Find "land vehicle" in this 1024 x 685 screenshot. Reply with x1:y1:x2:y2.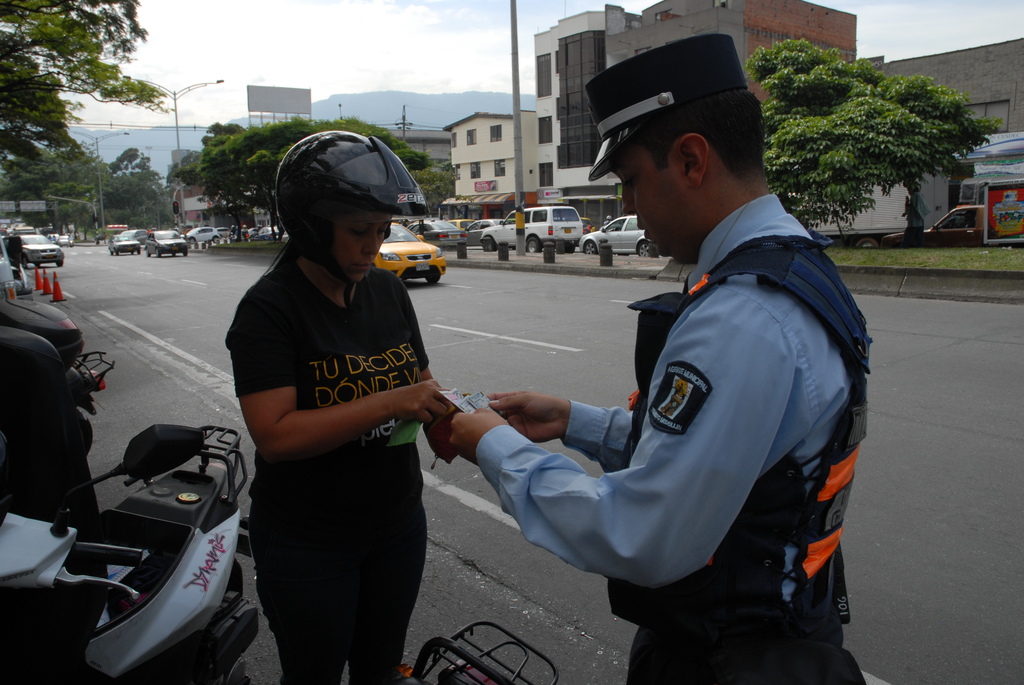
0:248:260:684.
